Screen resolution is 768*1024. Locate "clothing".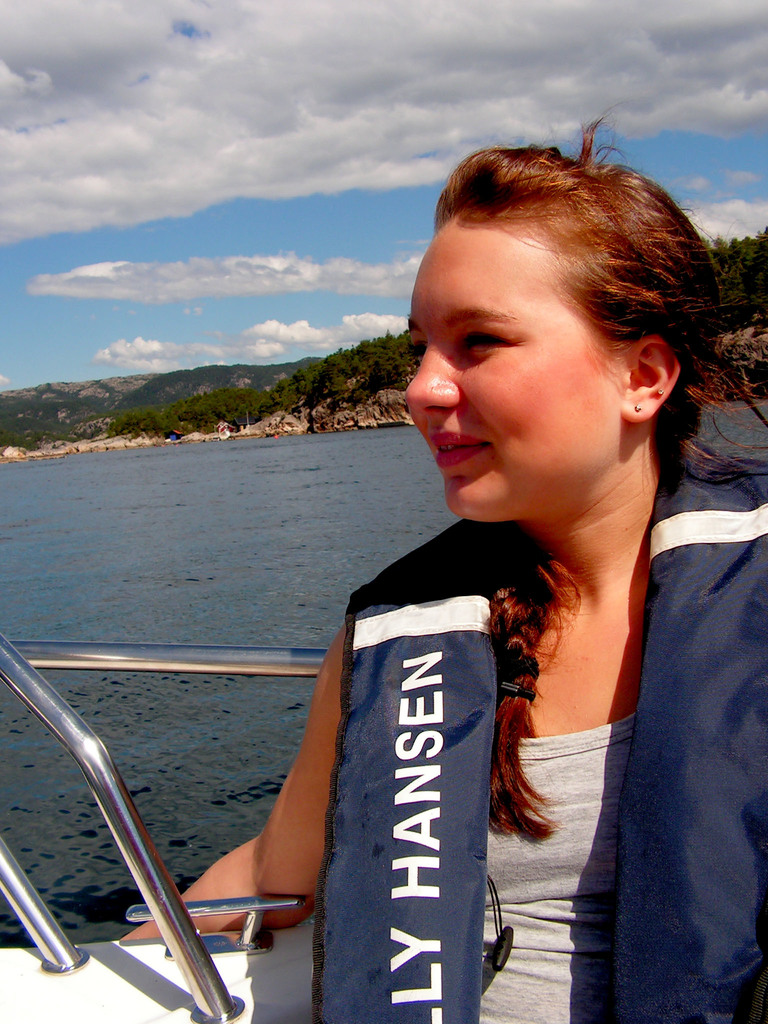
region(480, 707, 637, 1023).
